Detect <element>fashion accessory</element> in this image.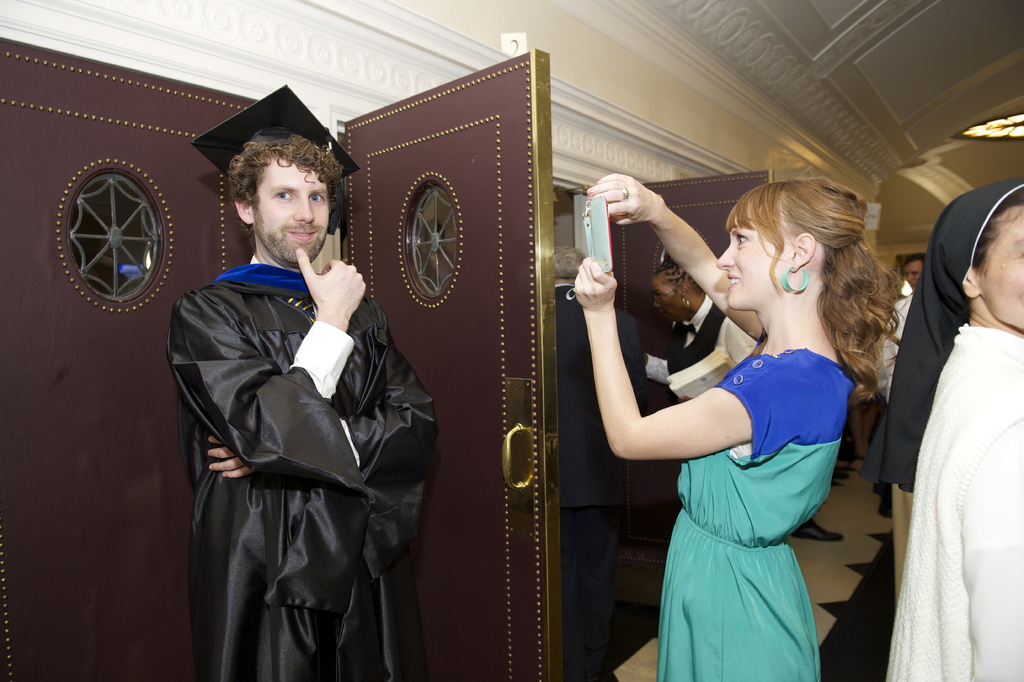
Detection: bbox=[780, 262, 808, 295].
